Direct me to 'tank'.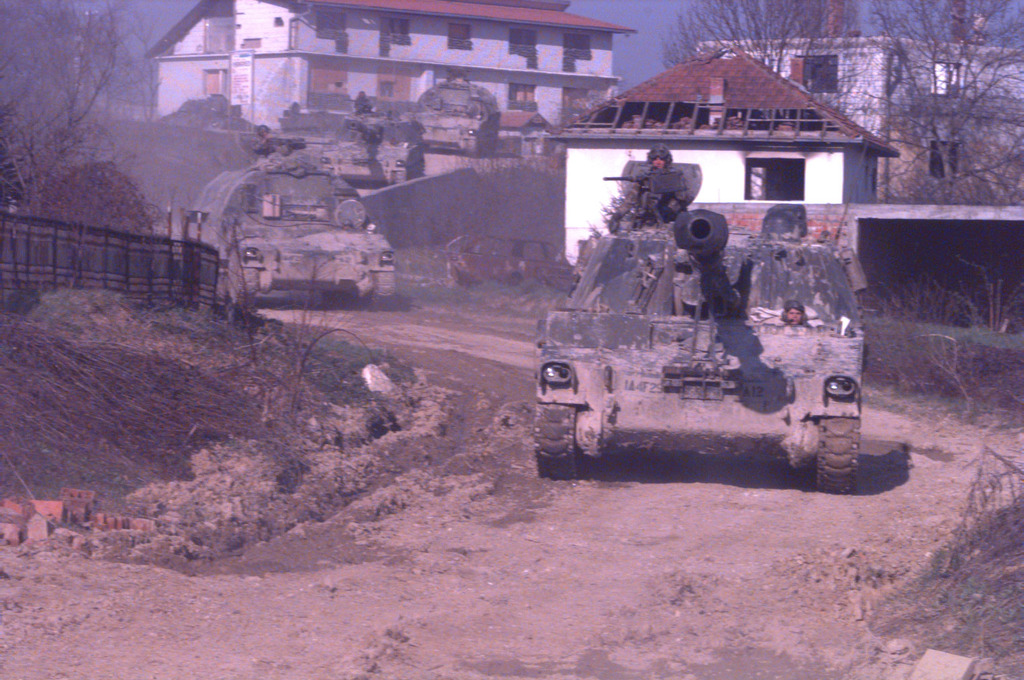
Direction: (left=531, top=164, right=866, bottom=490).
